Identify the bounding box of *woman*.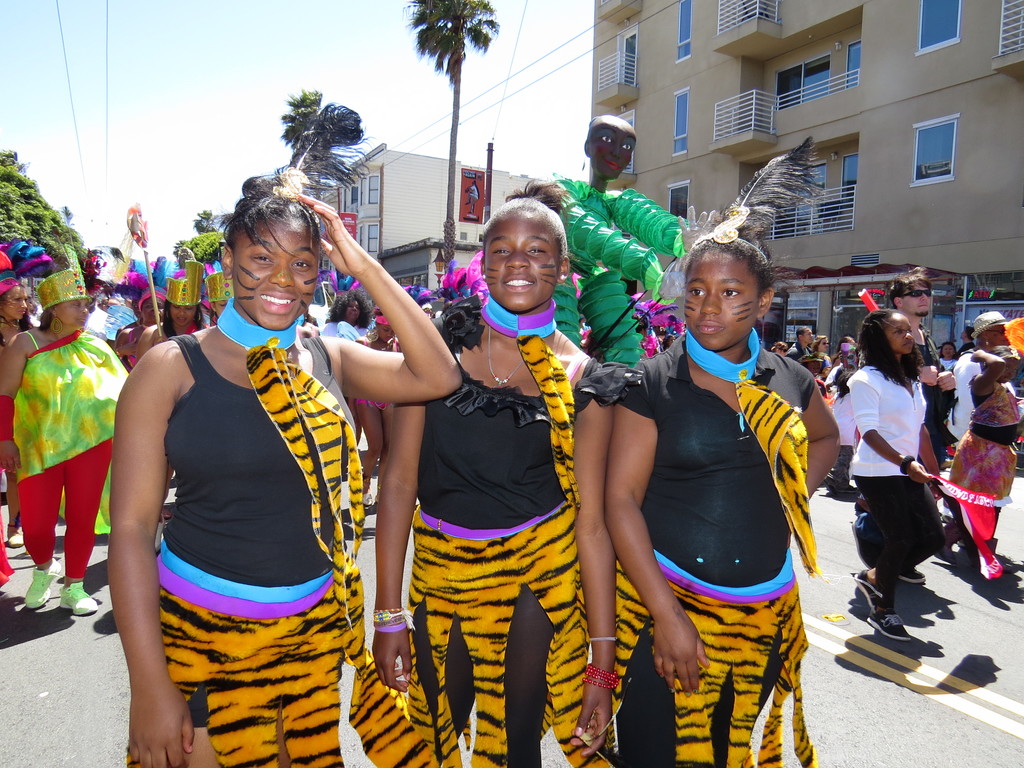
BBox(104, 159, 426, 764).
